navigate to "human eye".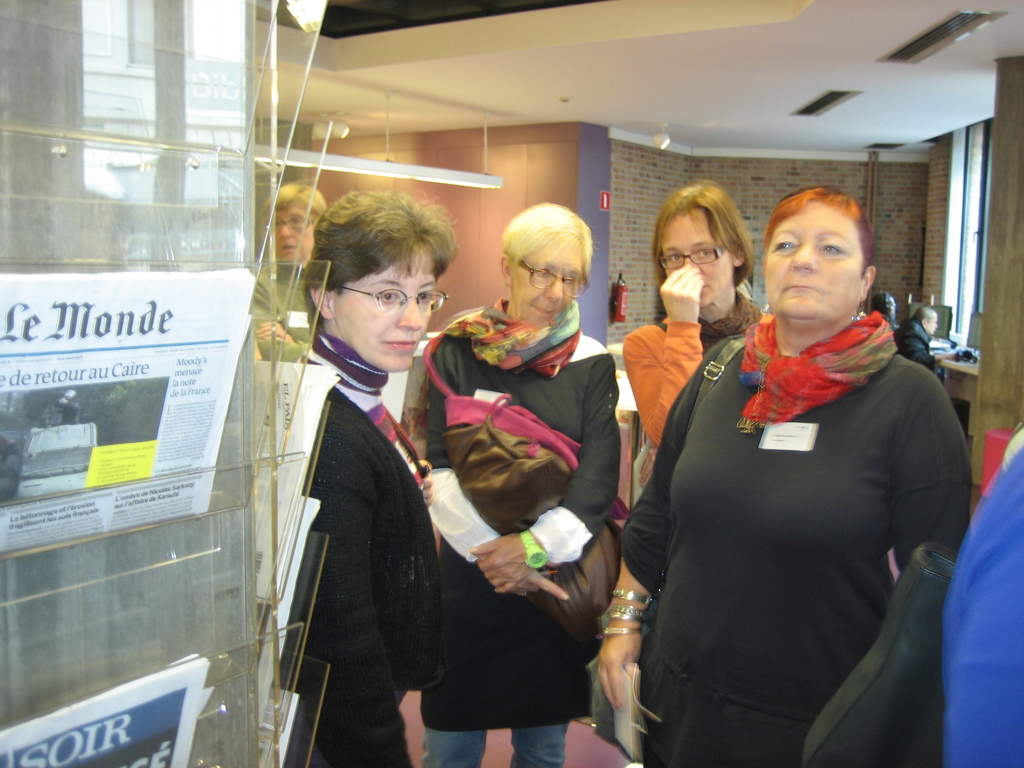
Navigation target: <bbox>292, 216, 304, 225</bbox>.
